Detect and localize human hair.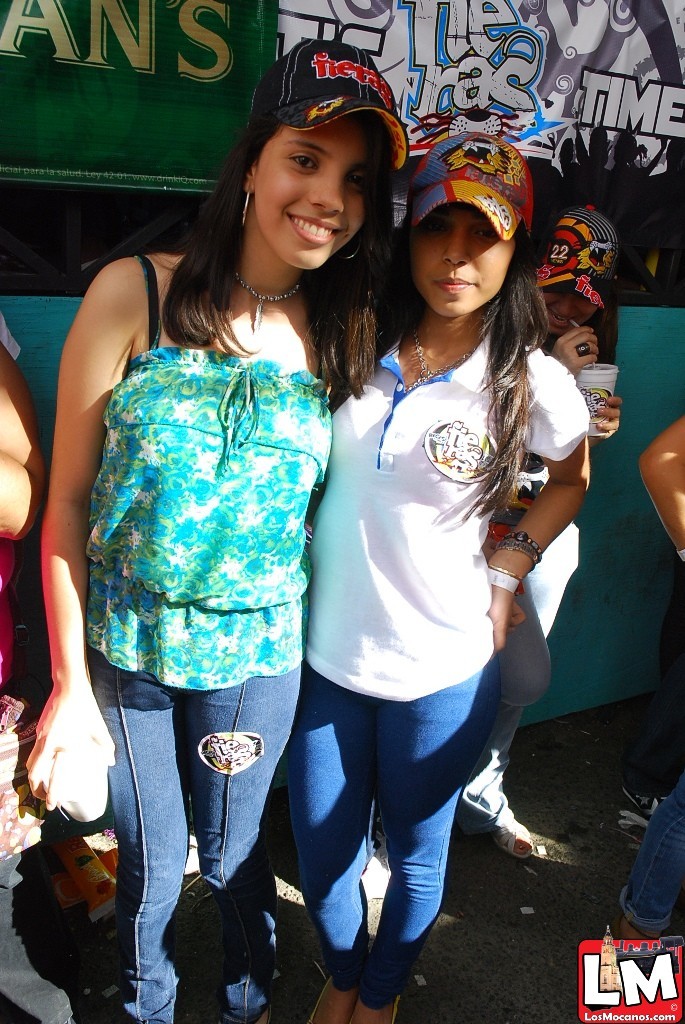
Localized at Rect(356, 158, 553, 513).
